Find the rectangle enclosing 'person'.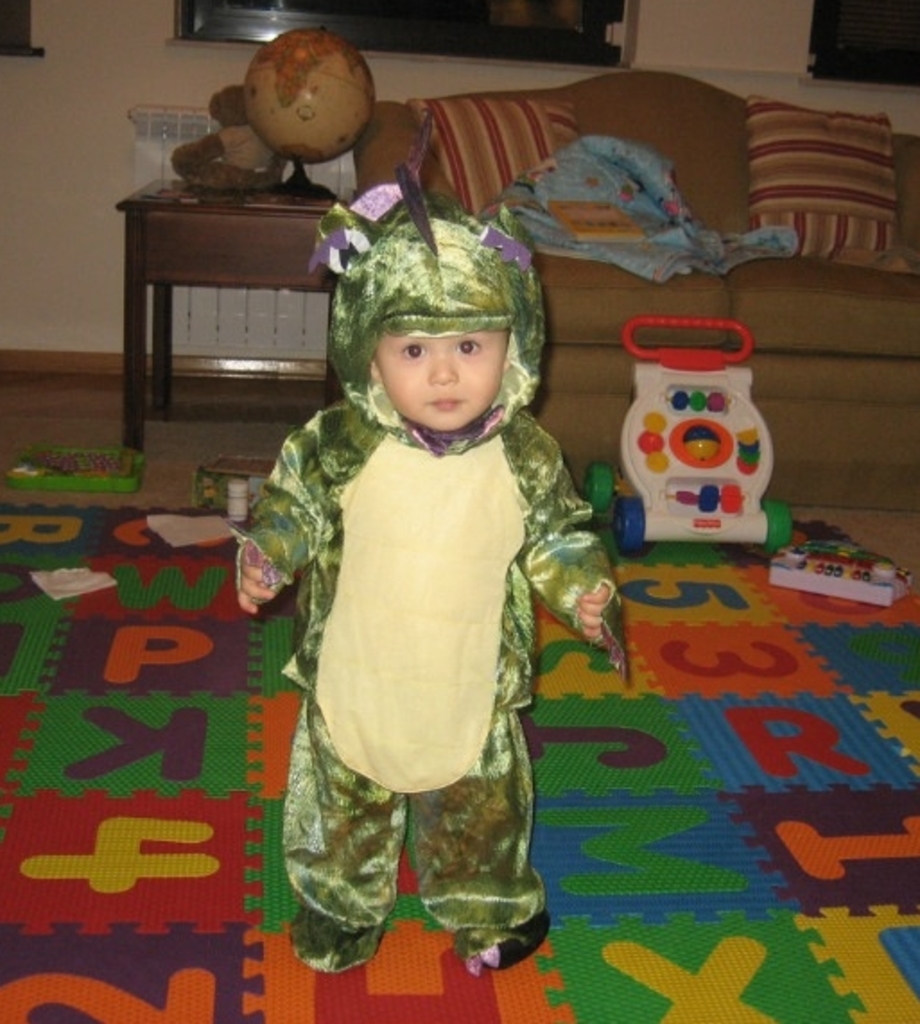
x1=240 y1=181 x2=621 y2=977.
